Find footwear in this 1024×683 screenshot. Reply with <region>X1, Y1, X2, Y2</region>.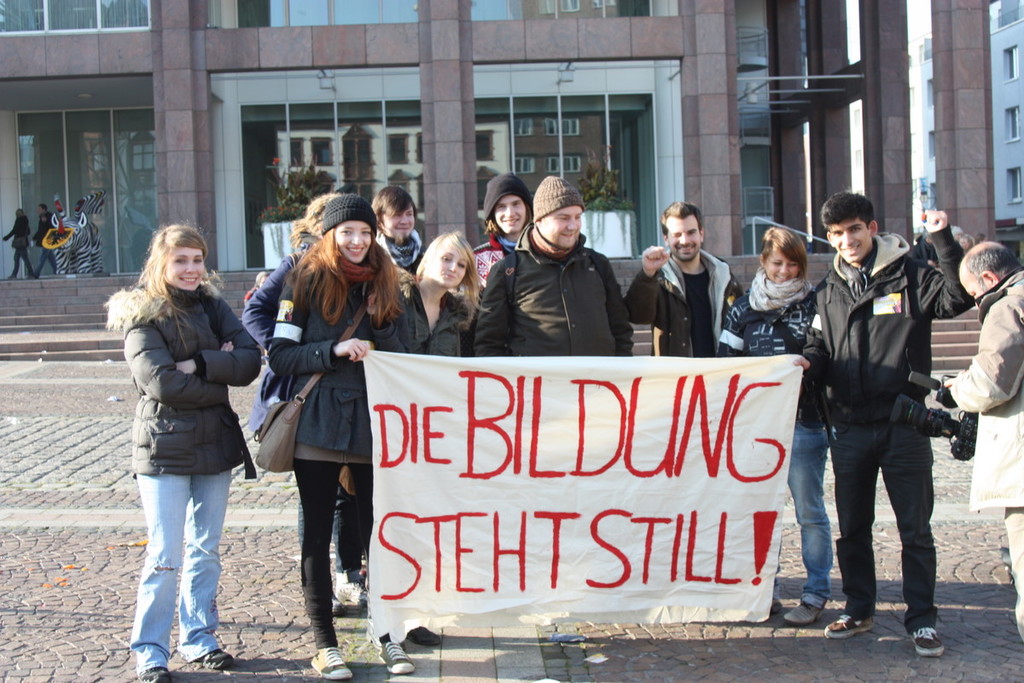
<region>375, 640, 413, 674</region>.
